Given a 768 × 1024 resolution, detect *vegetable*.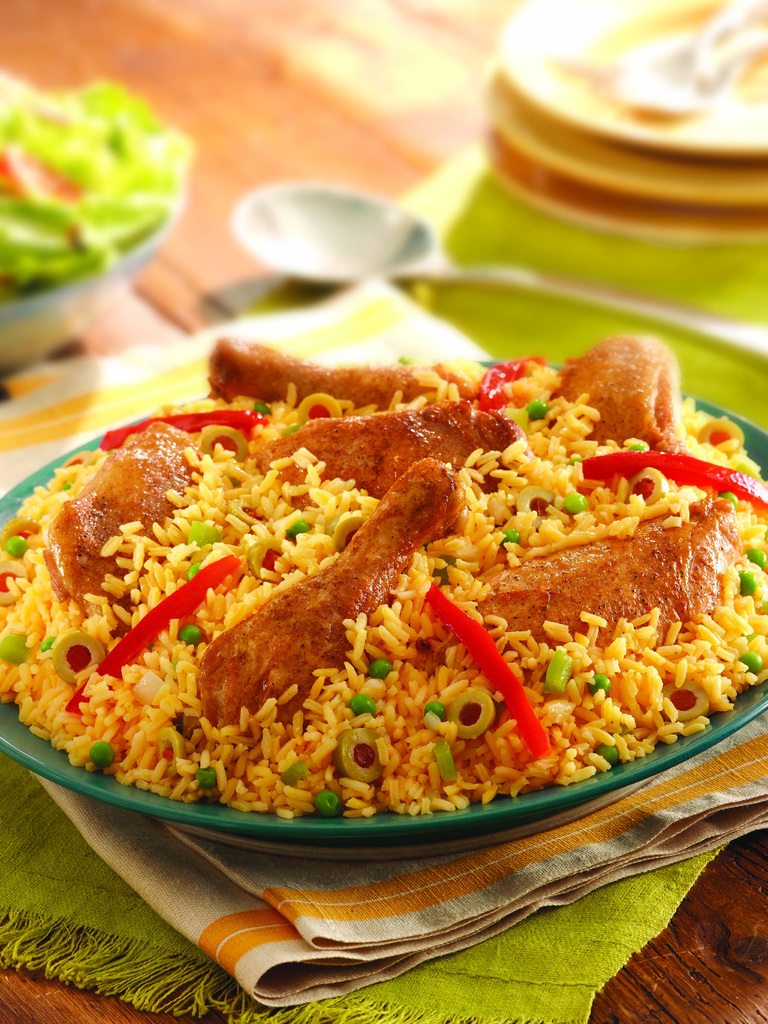
(660,678,706,719).
